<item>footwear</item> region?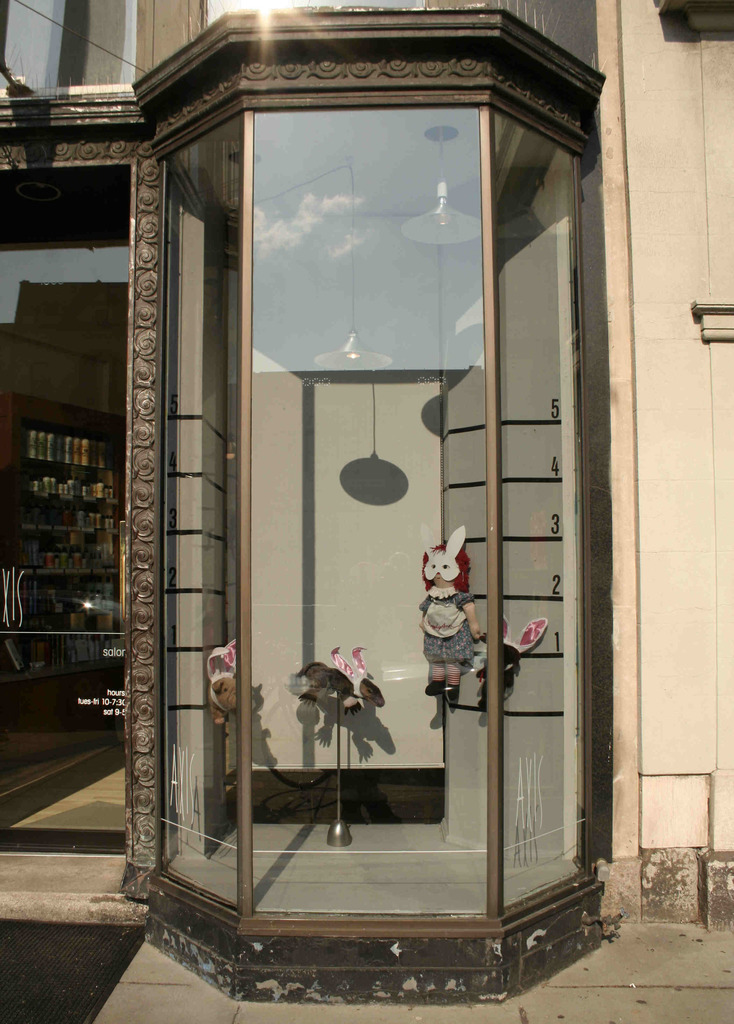
(left=446, top=676, right=472, bottom=703)
